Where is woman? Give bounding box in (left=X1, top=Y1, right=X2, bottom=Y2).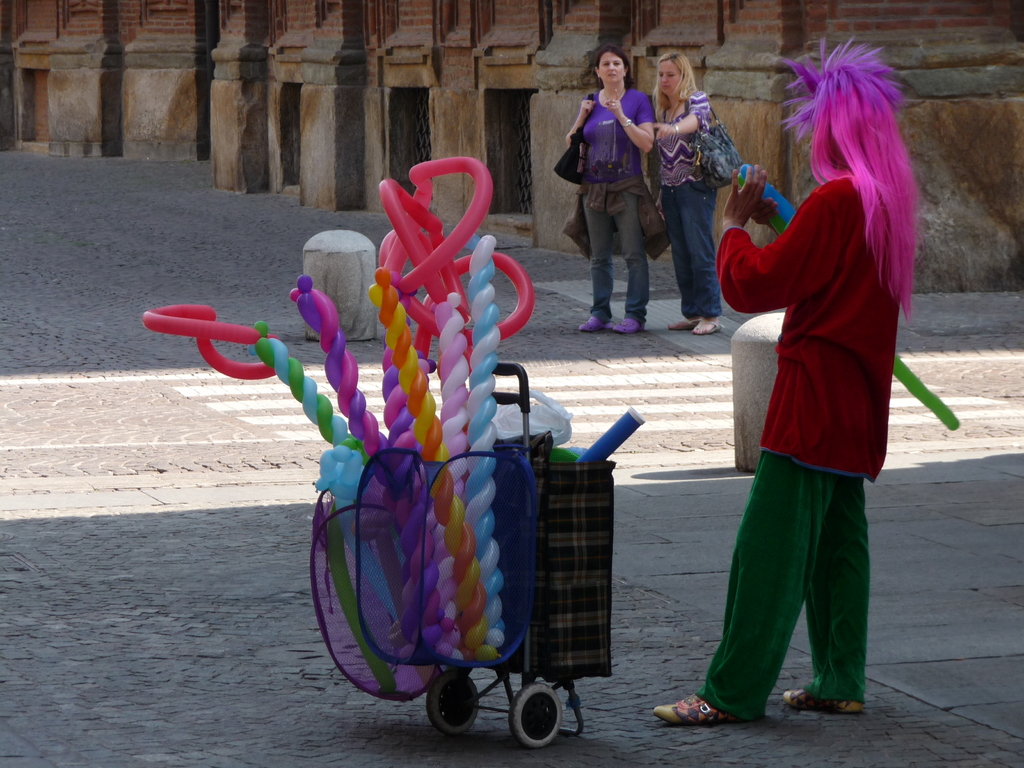
(left=641, top=50, right=721, bottom=337).
